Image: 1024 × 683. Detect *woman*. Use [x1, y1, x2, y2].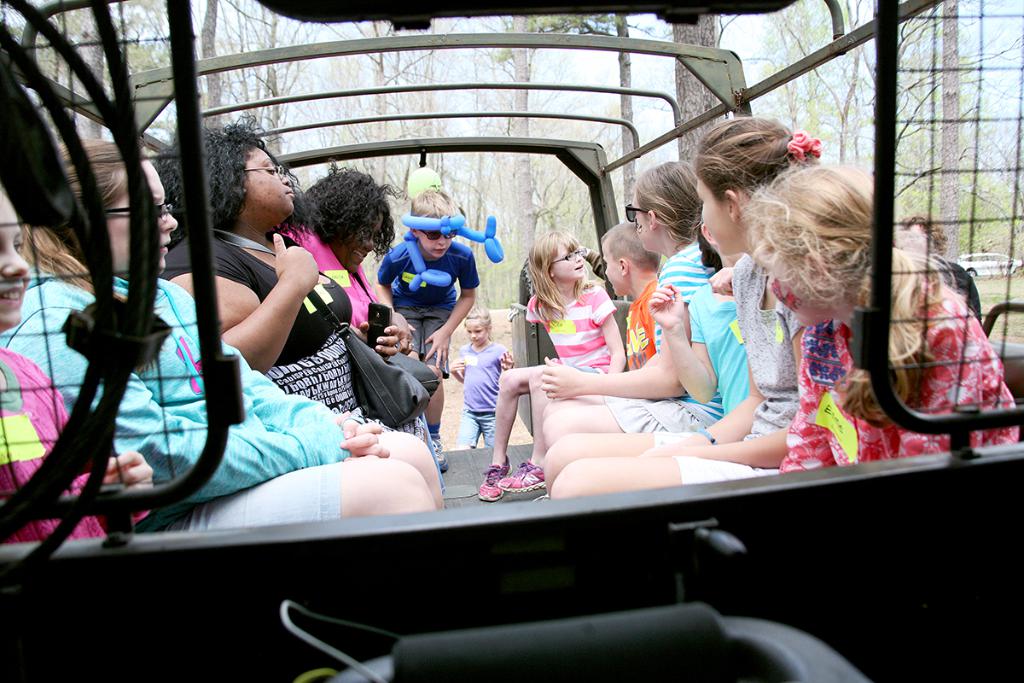
[158, 115, 384, 445].
